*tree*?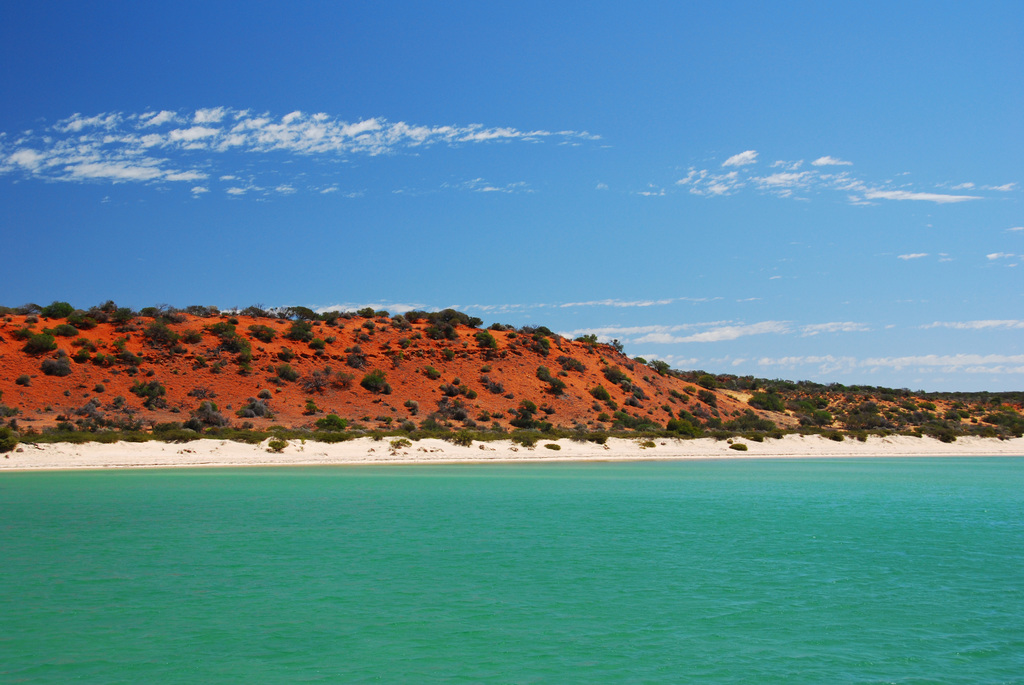
box(42, 359, 70, 379)
